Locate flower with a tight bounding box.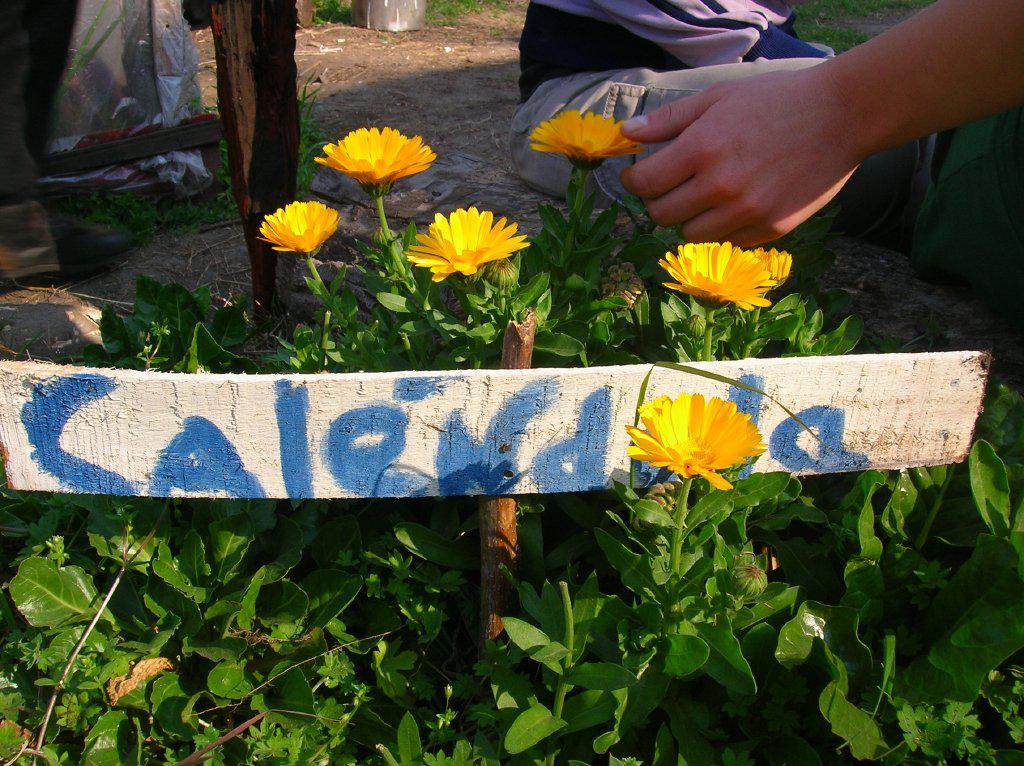
(left=657, top=237, right=775, bottom=314).
